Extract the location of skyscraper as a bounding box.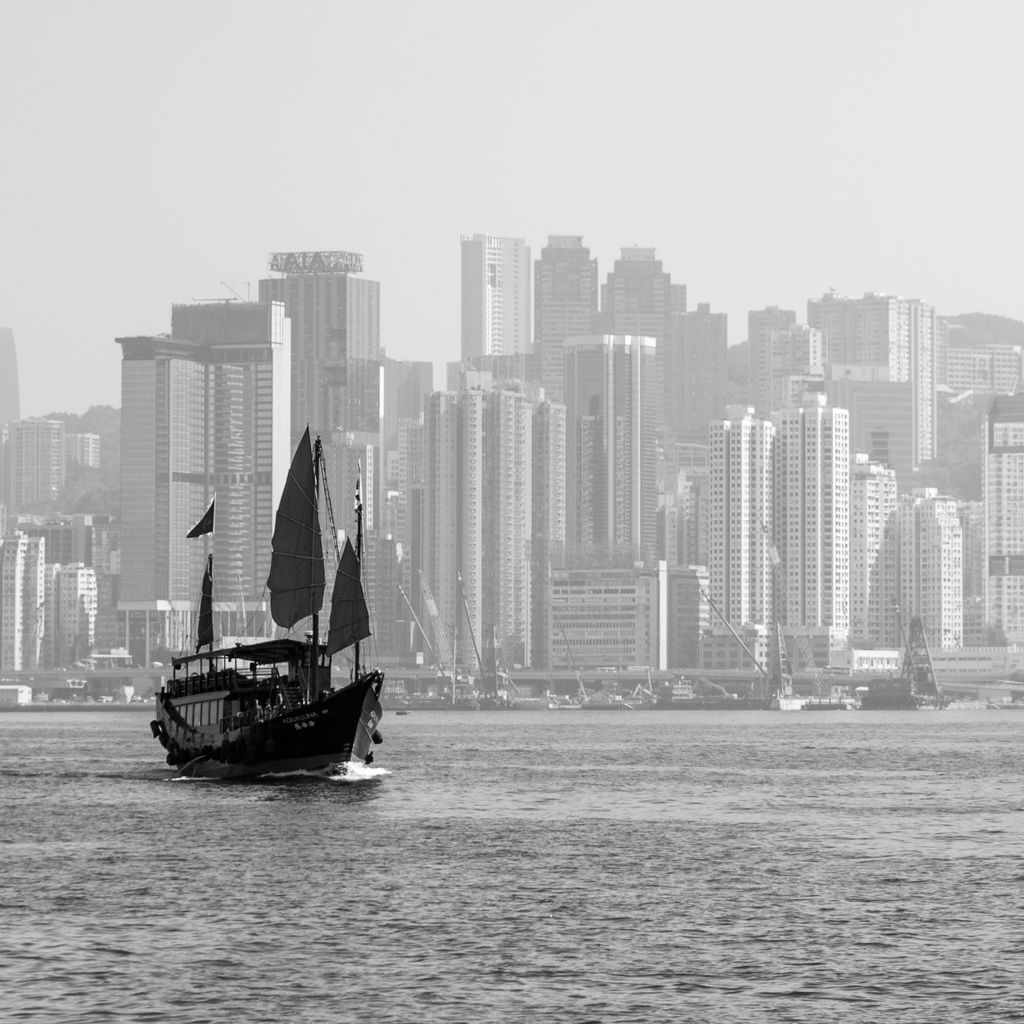
(x1=608, y1=237, x2=683, y2=333).
